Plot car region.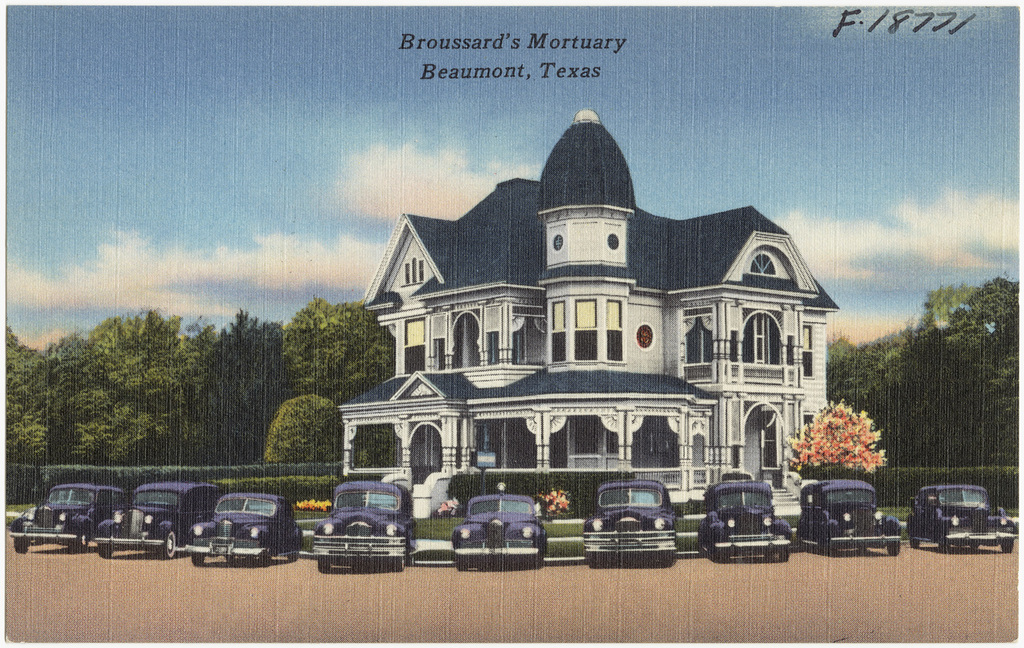
Plotted at bbox=[309, 477, 418, 572].
